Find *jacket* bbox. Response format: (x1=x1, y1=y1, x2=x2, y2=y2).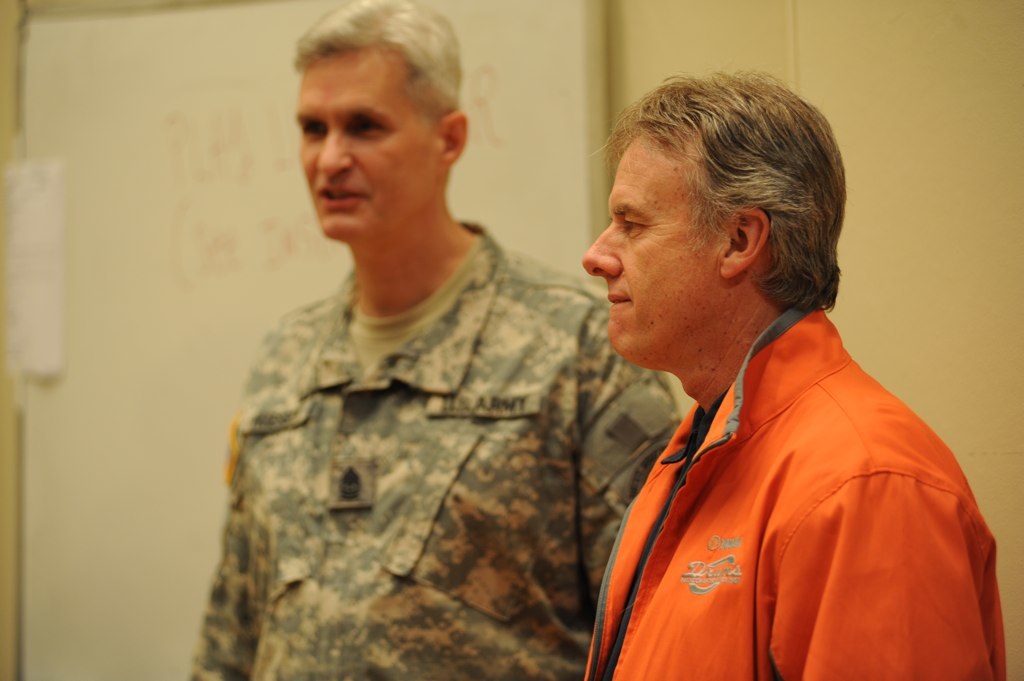
(x1=583, y1=306, x2=1010, y2=680).
